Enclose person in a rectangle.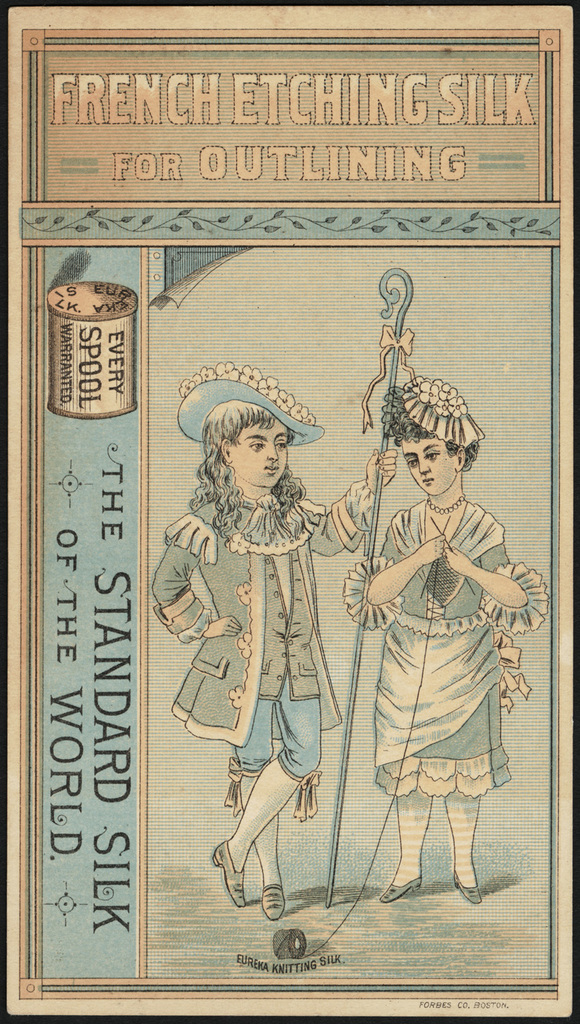
bbox(343, 375, 550, 905).
